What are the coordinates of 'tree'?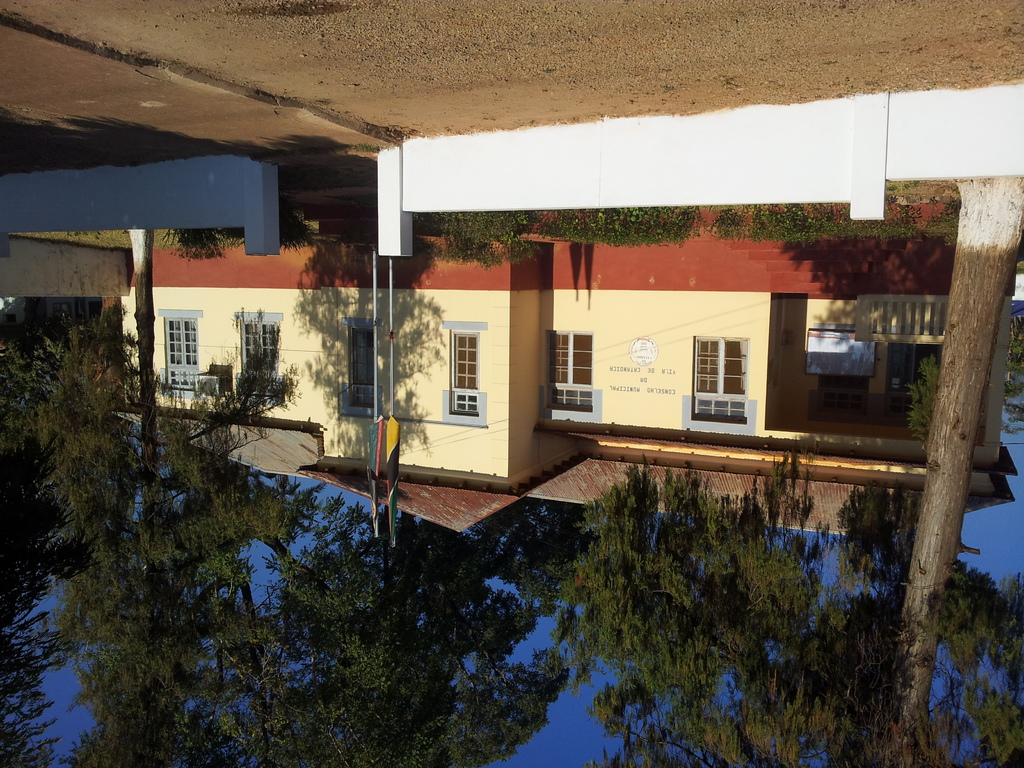
locate(591, 472, 1023, 767).
